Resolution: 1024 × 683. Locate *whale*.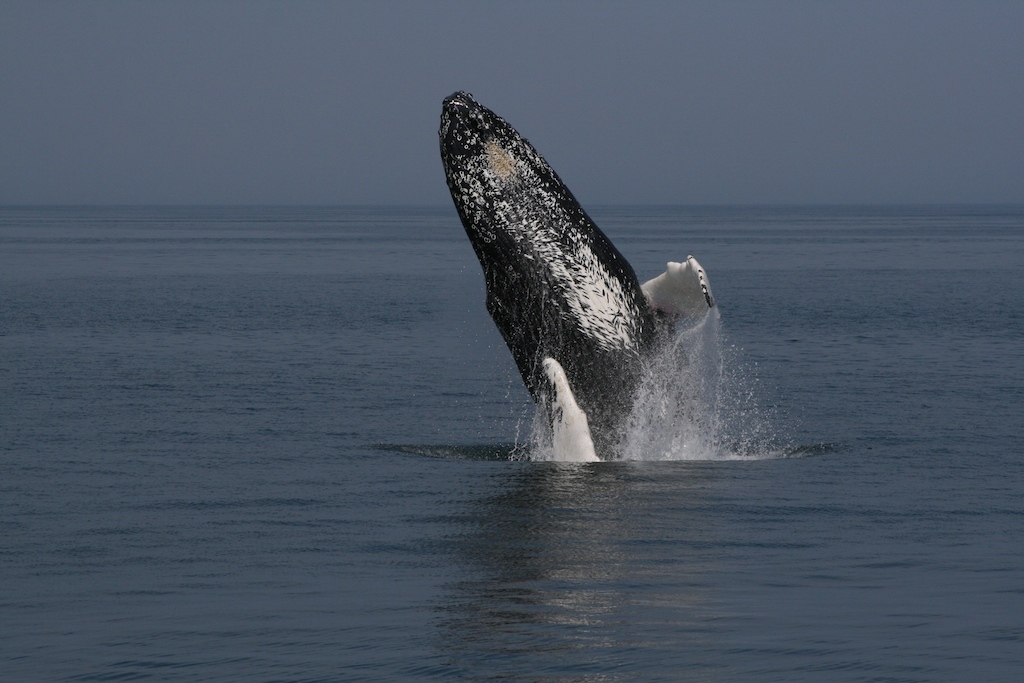
x1=440 y1=89 x2=712 y2=463.
